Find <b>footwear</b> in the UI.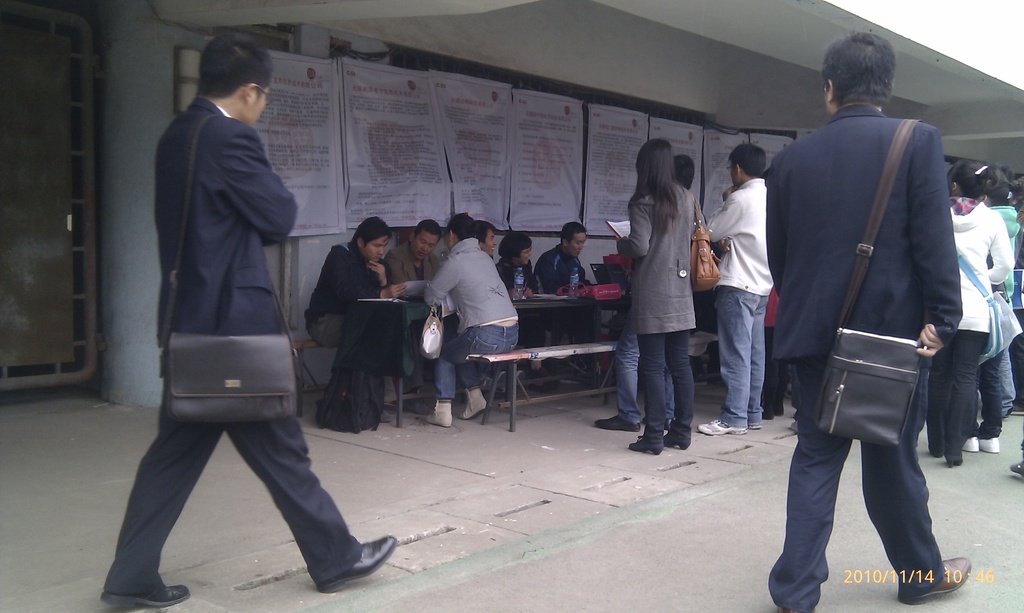
UI element at {"left": 773, "top": 605, "right": 814, "bottom": 612}.
